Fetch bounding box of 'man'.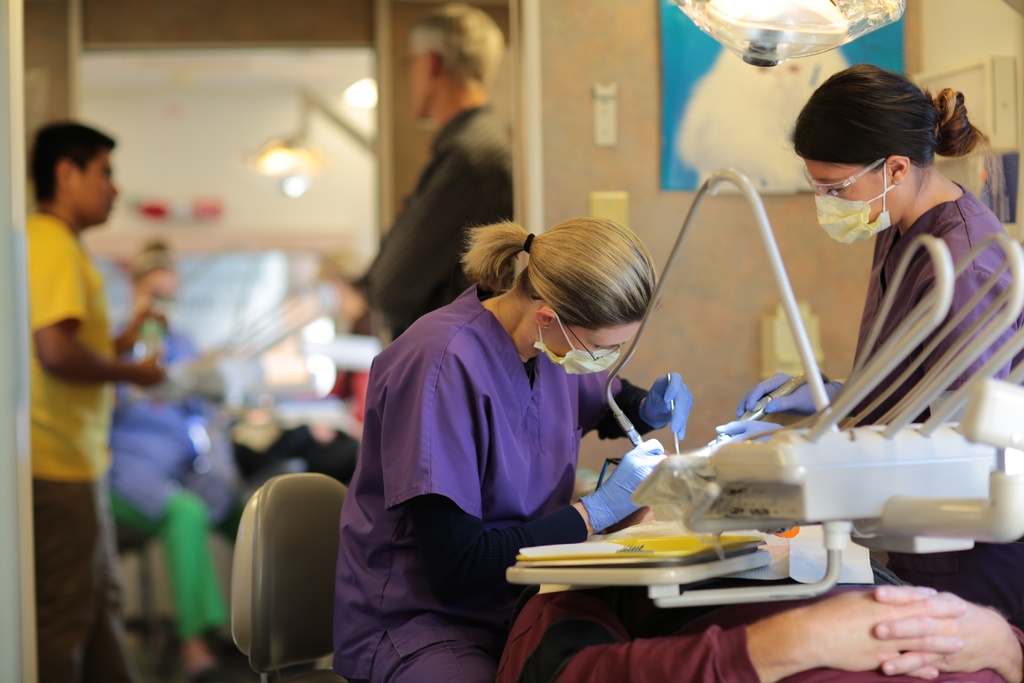
Bbox: locate(19, 119, 188, 613).
